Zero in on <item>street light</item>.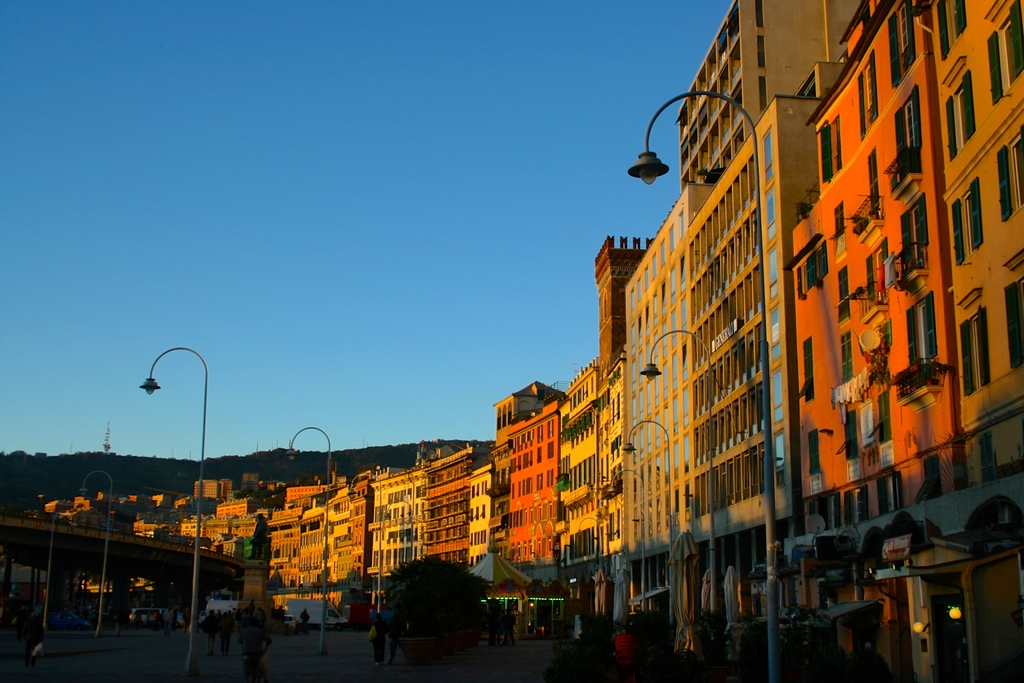
Zeroed in: [140, 346, 212, 682].
